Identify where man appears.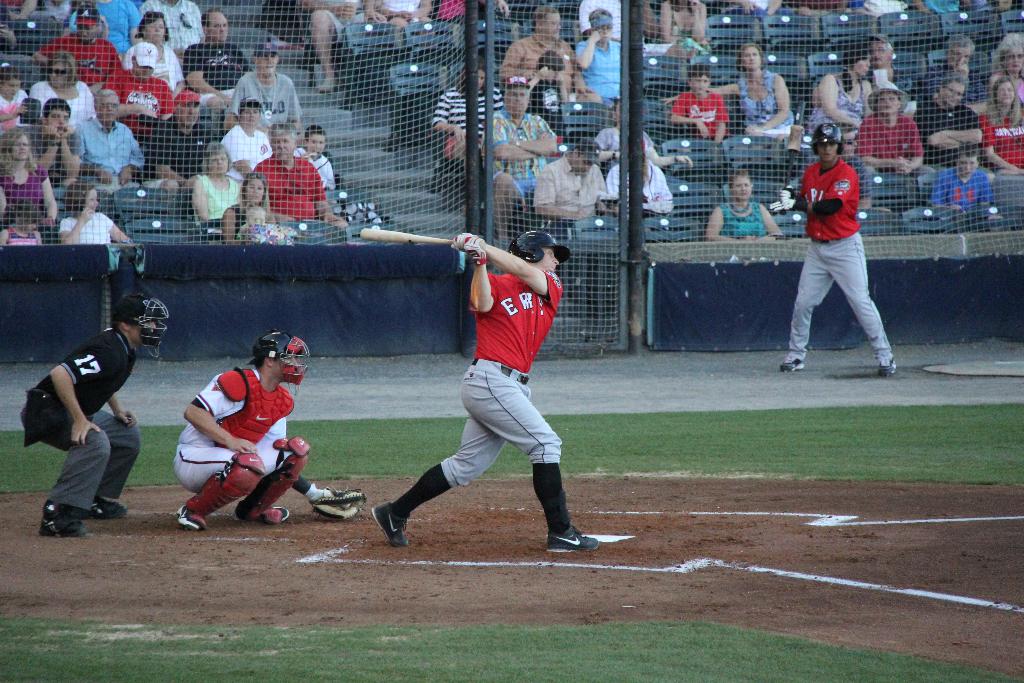
Appears at 22/294/168/536.
